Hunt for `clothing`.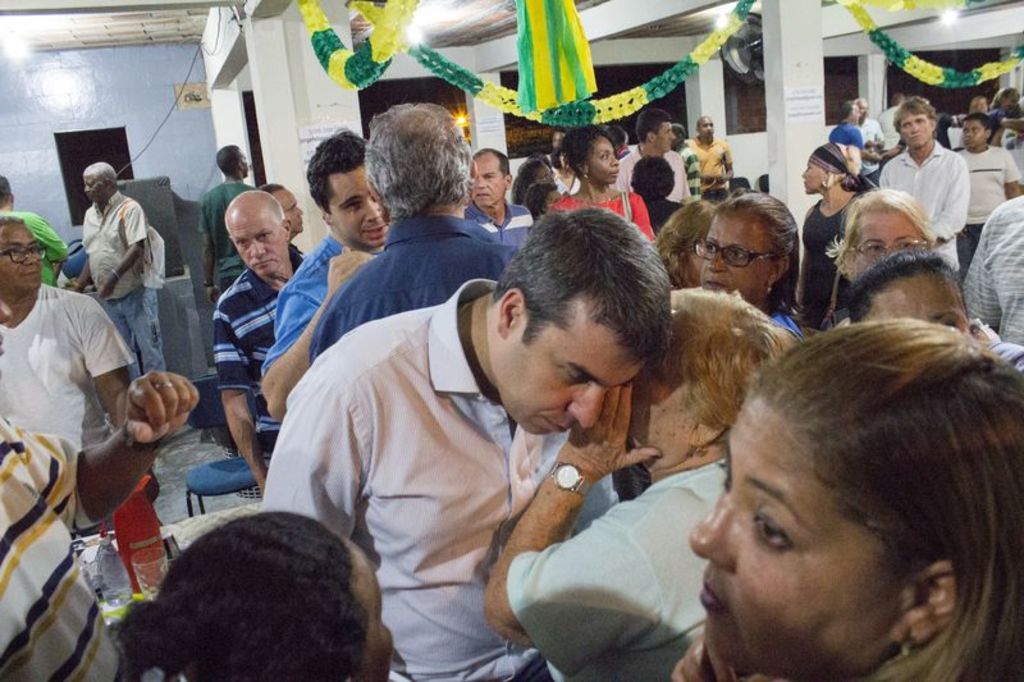
Hunted down at pyautogui.locateOnScreen(466, 192, 529, 252).
